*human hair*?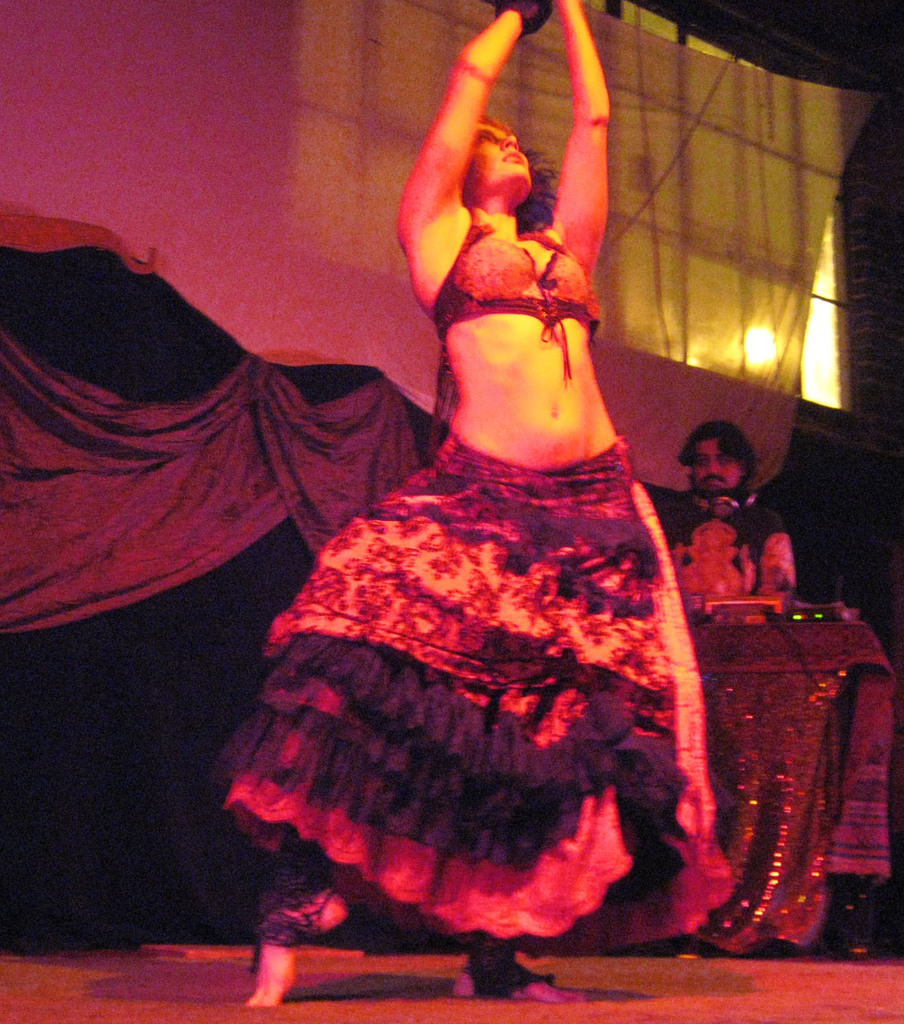
[x1=516, y1=147, x2=552, y2=234]
